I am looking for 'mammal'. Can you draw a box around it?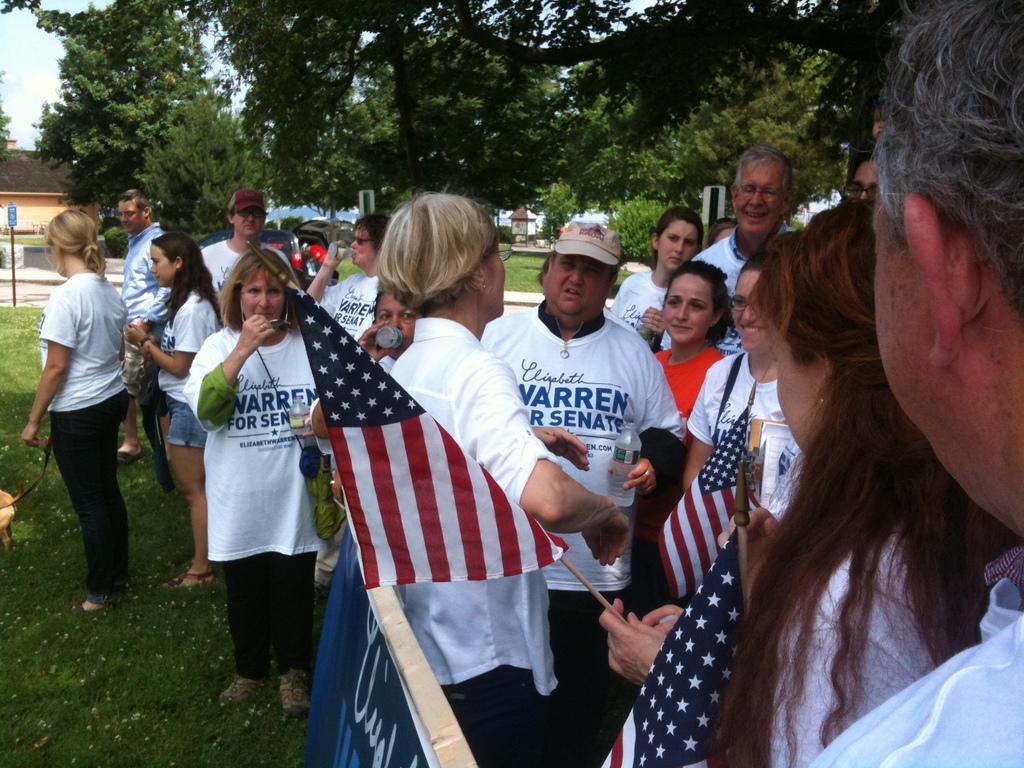
Sure, the bounding box is [678, 249, 803, 767].
